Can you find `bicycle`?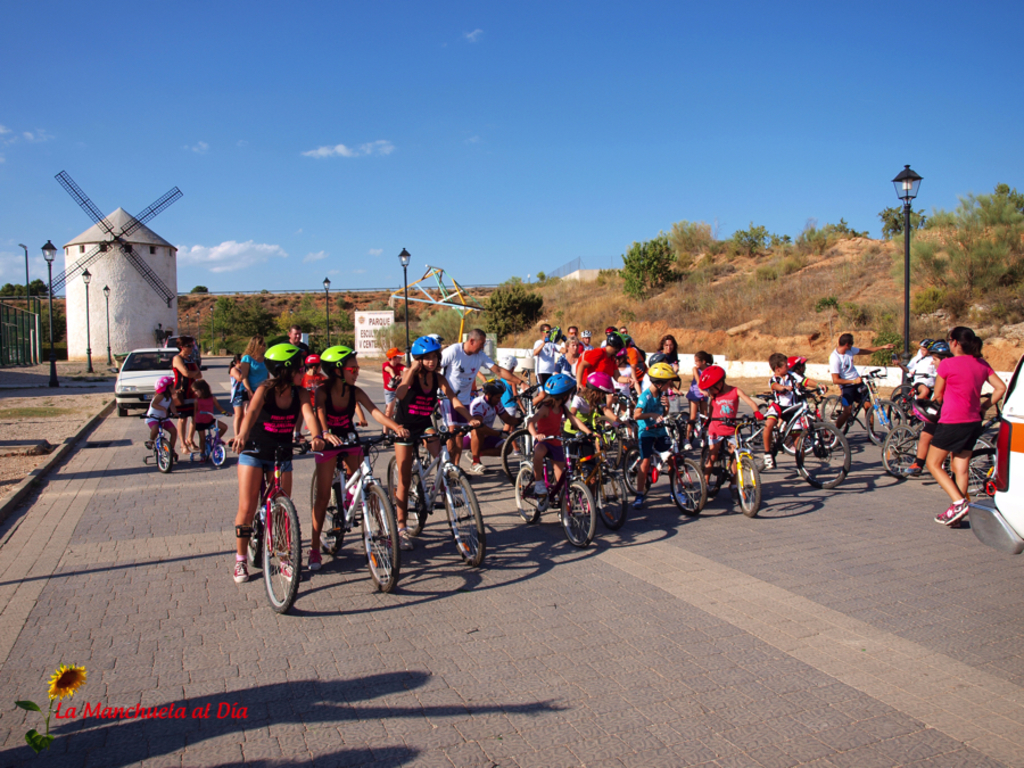
Yes, bounding box: BBox(878, 385, 1000, 448).
